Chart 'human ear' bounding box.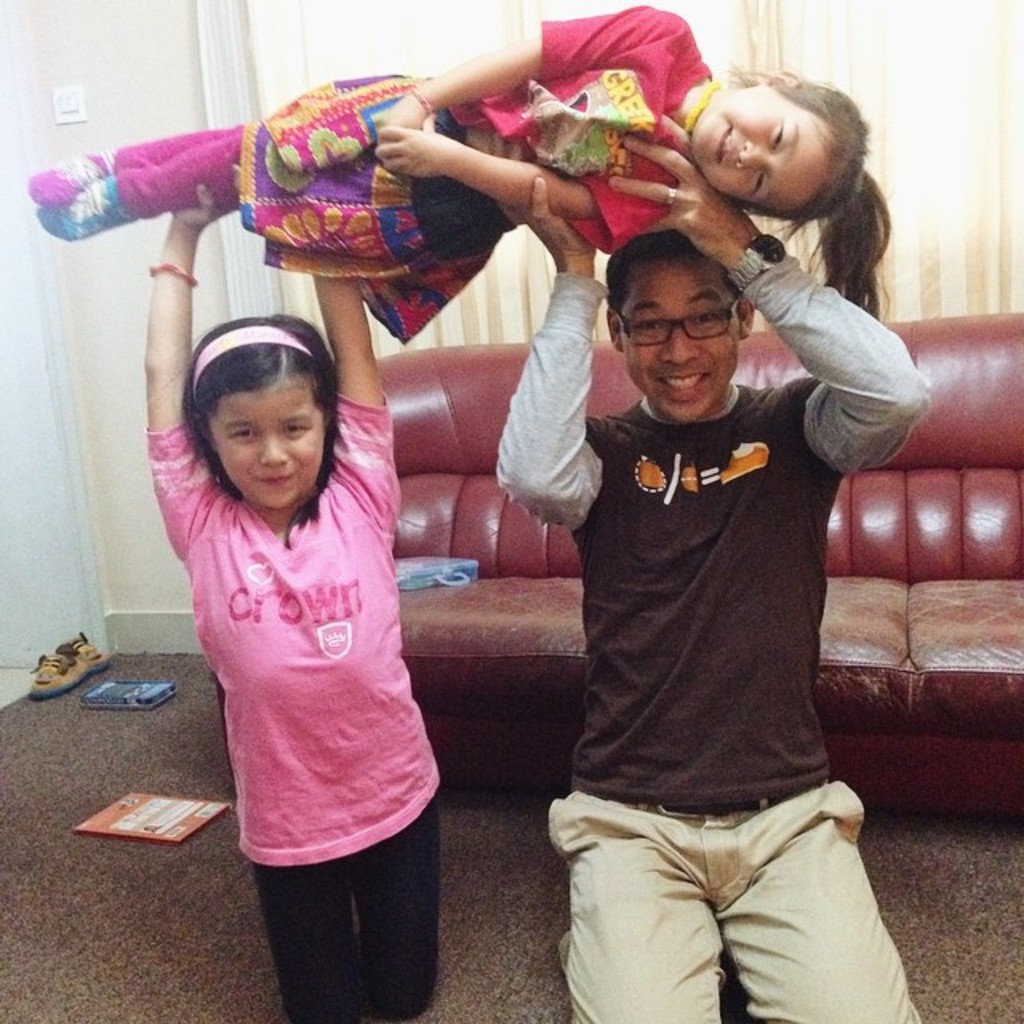
Charted: [x1=733, y1=299, x2=754, y2=339].
